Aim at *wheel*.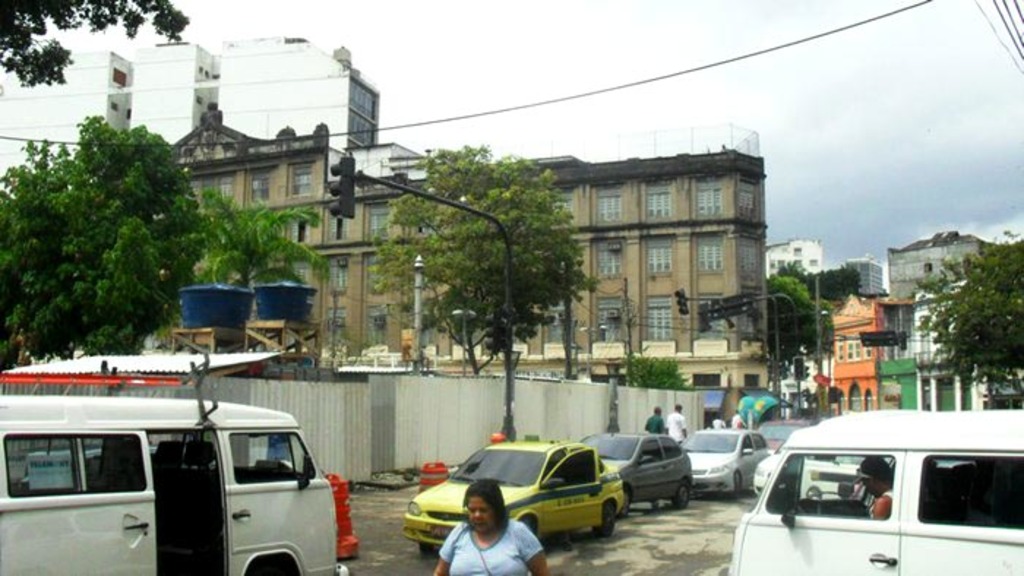
Aimed at select_region(673, 481, 693, 509).
